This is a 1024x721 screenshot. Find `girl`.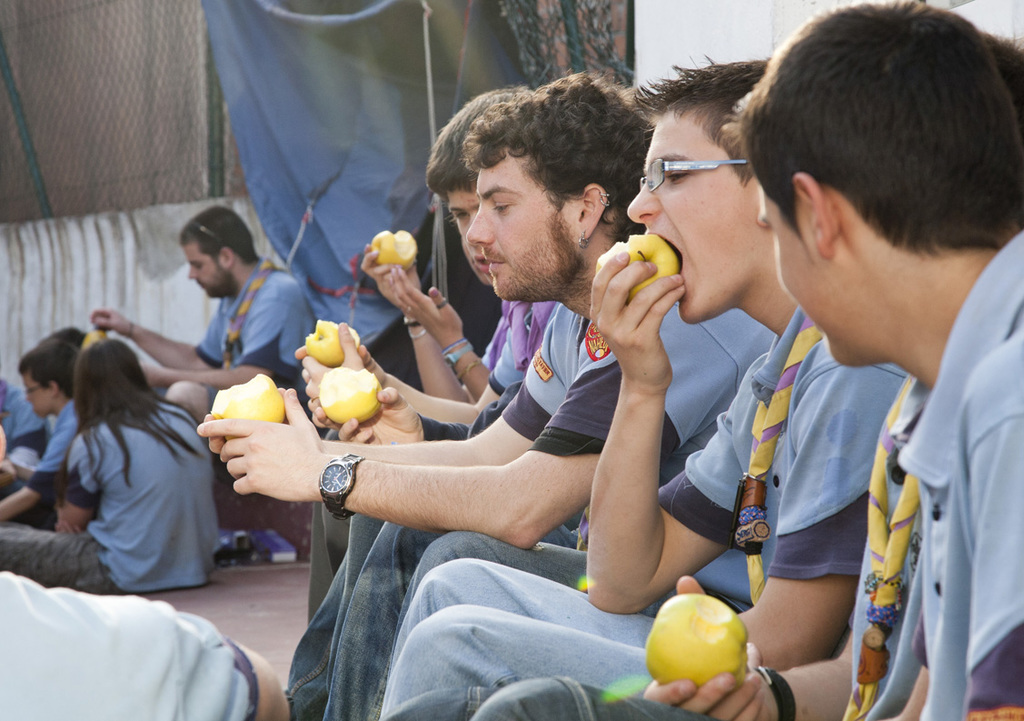
Bounding box: <bbox>0, 335, 217, 597</bbox>.
